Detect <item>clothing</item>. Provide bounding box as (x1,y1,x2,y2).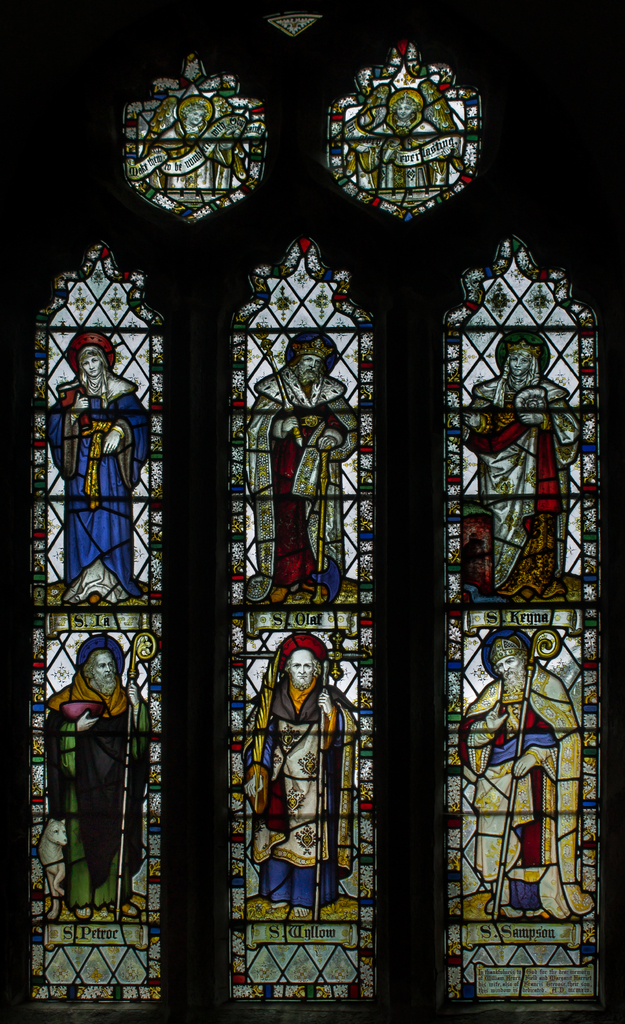
(49,378,158,609).
